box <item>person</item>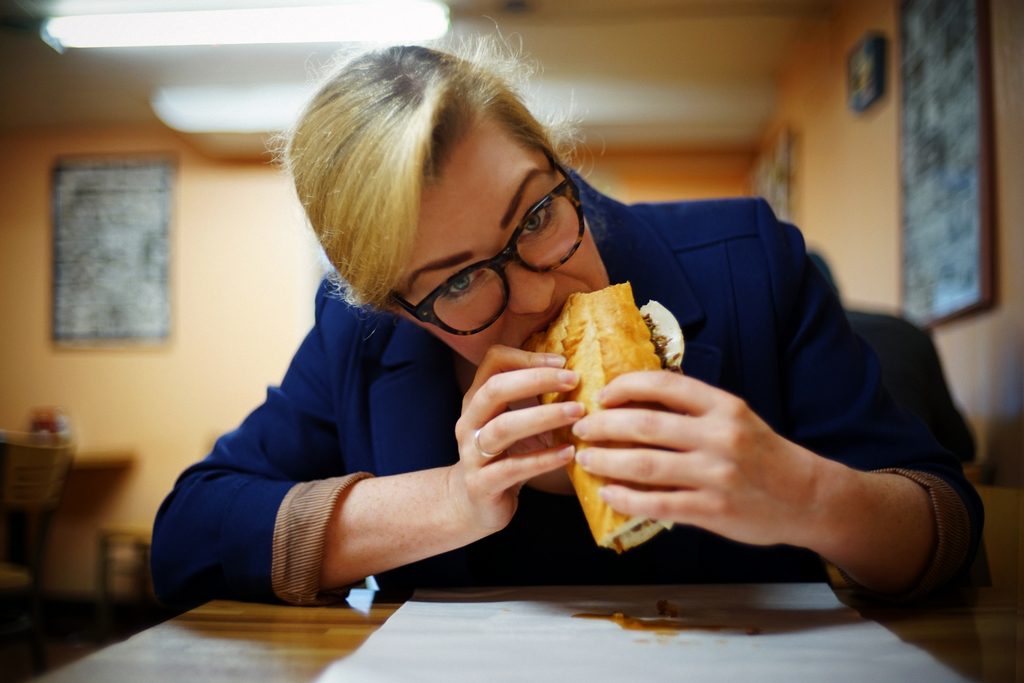
[167, 67, 868, 623]
